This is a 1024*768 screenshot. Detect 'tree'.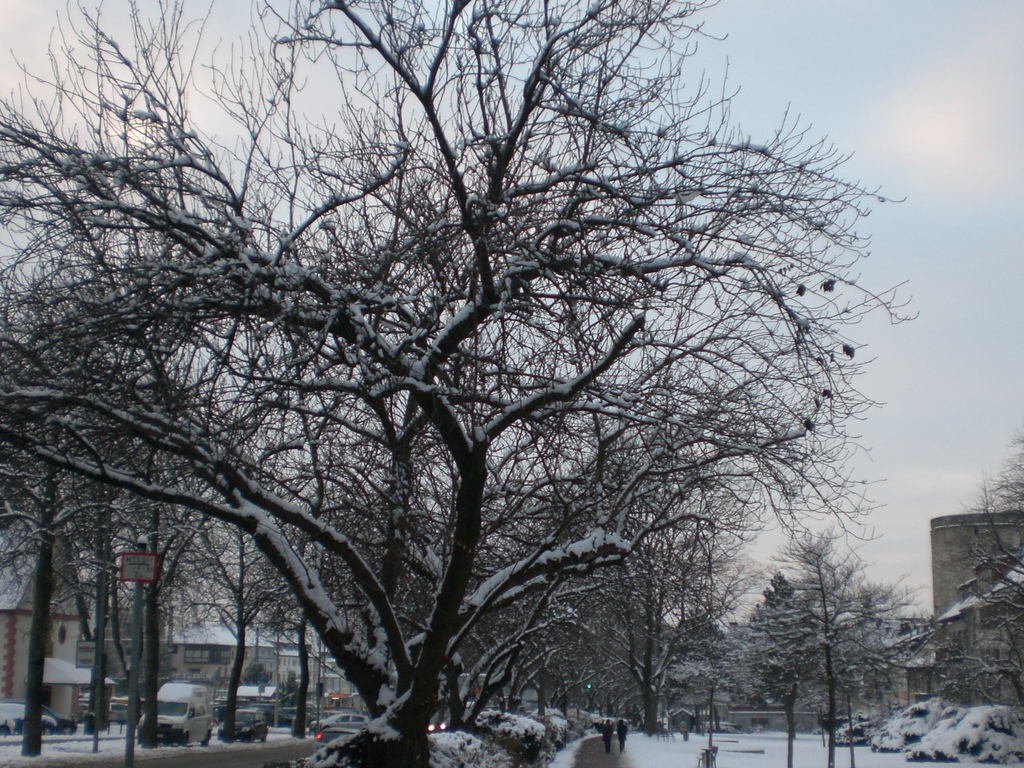
243 653 272 692.
